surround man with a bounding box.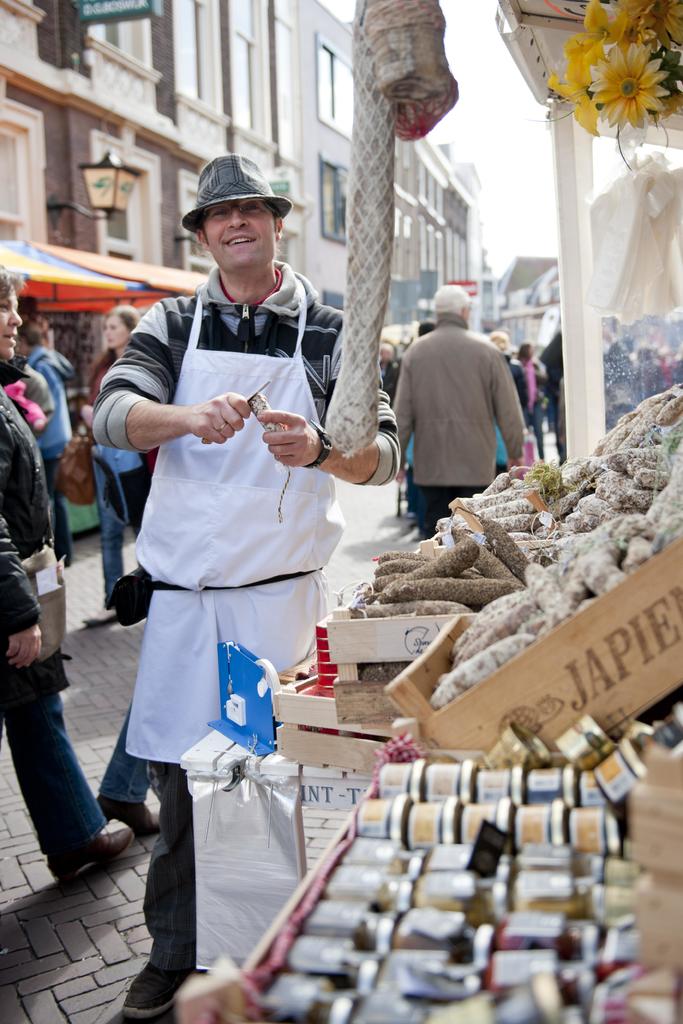
bbox=[518, 333, 544, 462].
